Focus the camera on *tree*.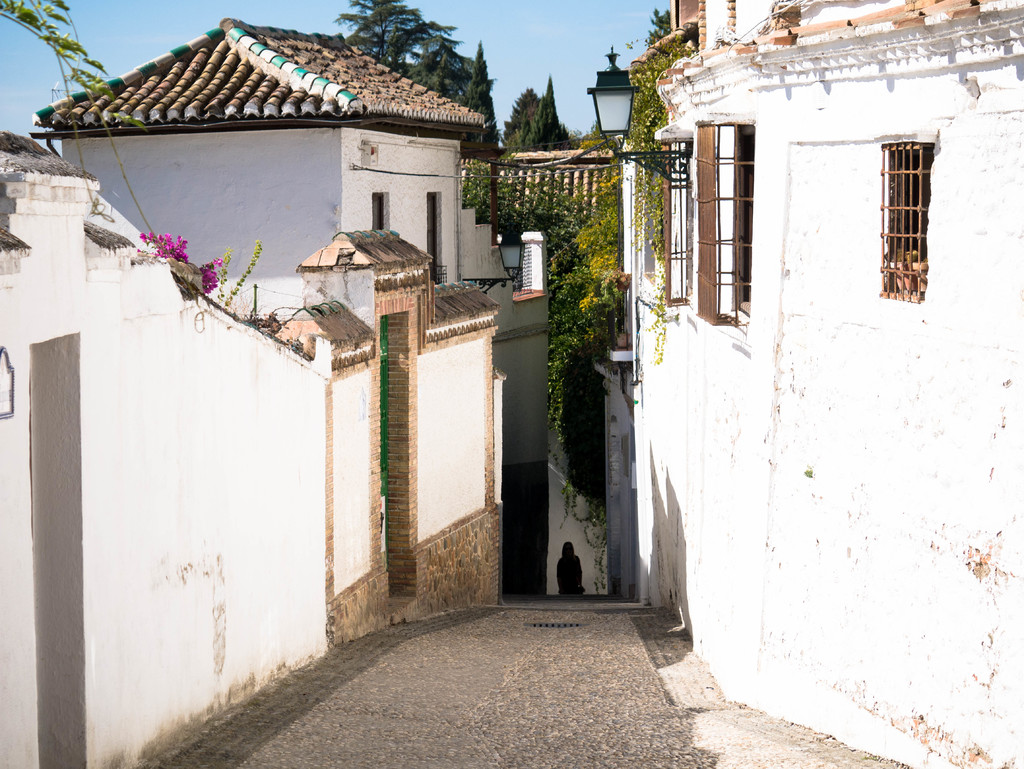
Focus region: (x1=495, y1=67, x2=575, y2=145).
